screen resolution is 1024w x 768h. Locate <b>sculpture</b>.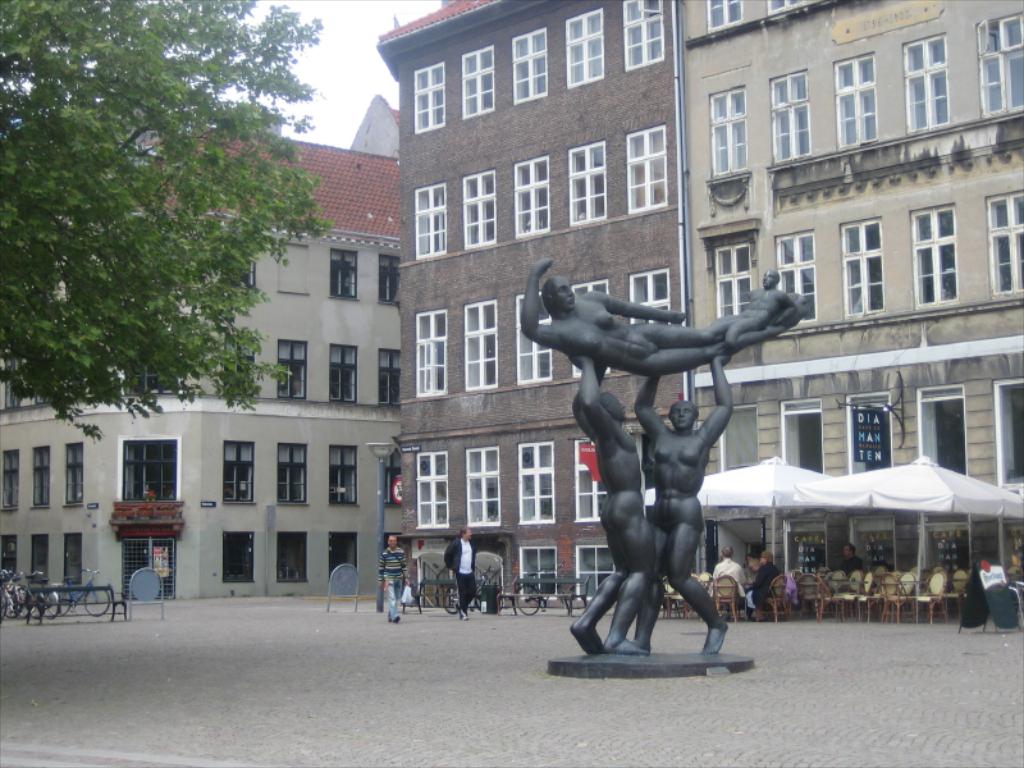
(634, 358, 745, 666).
